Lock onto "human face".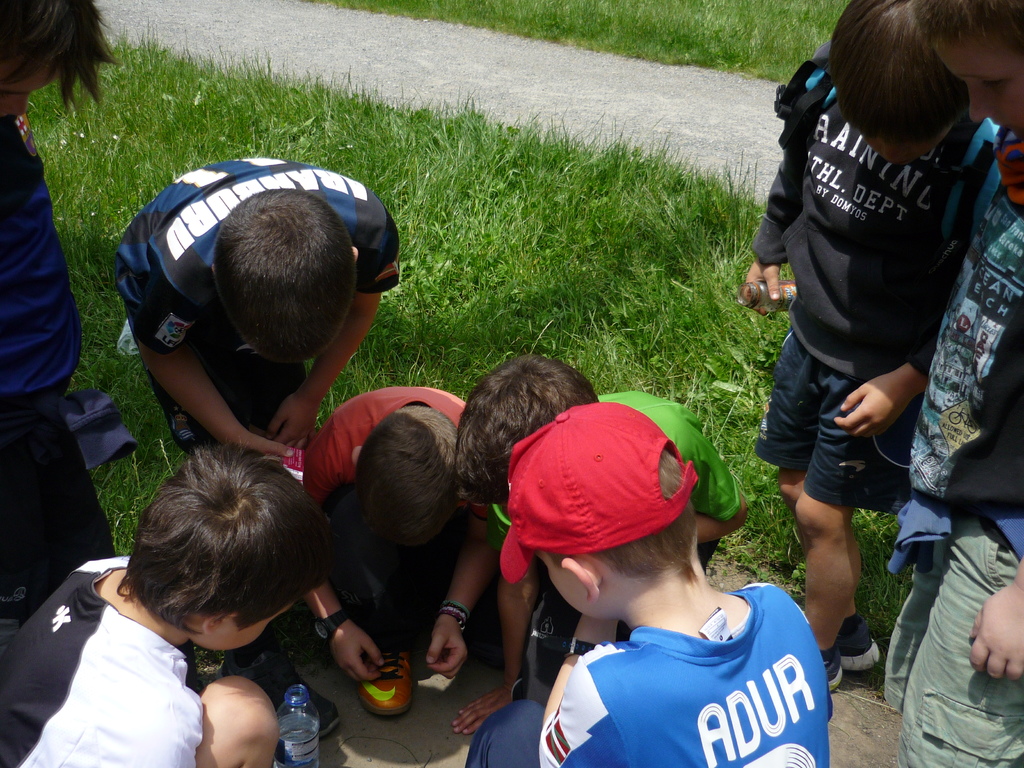
Locked: 932 28 1023 132.
